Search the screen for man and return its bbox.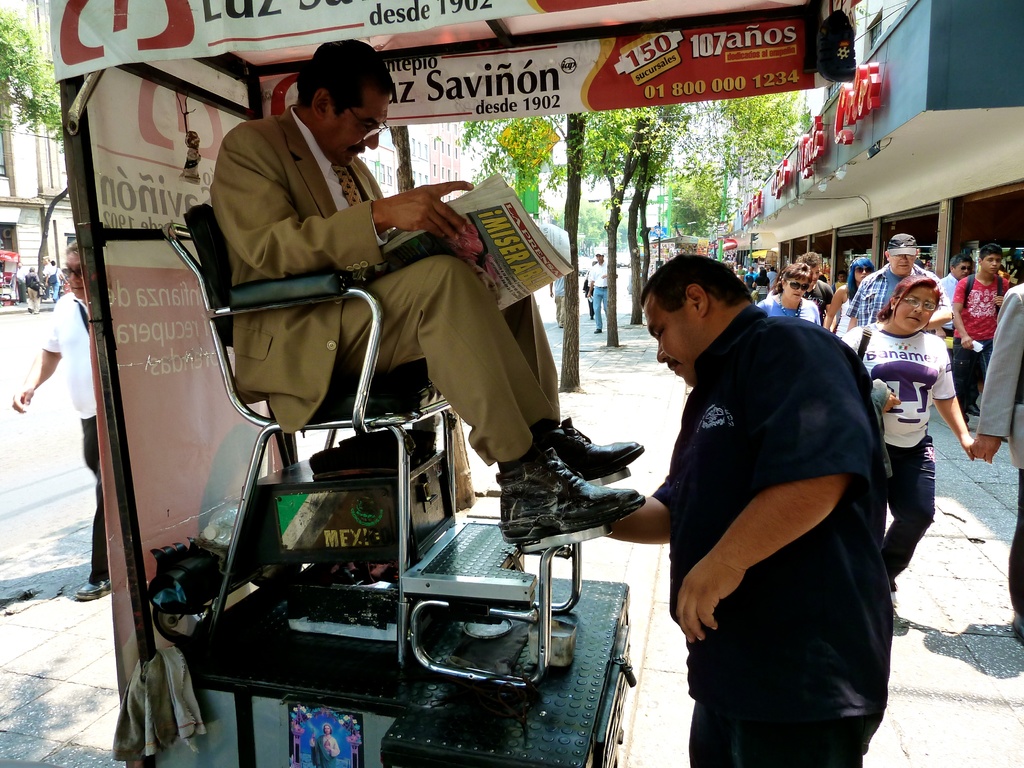
Found: box(735, 264, 746, 280).
